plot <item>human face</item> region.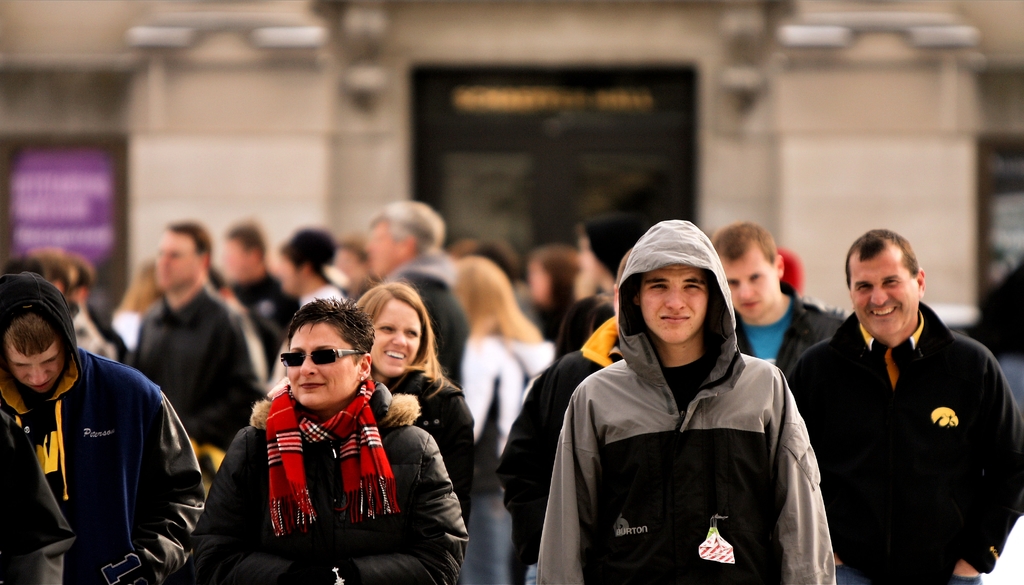
Plotted at left=366, top=303, right=424, bottom=379.
